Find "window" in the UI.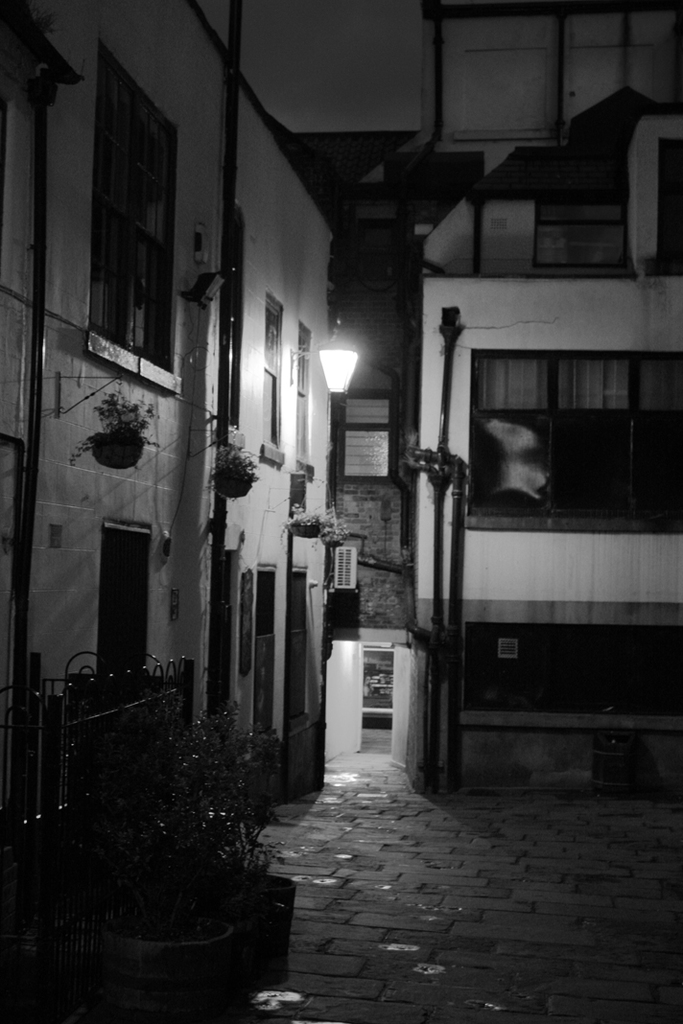
UI element at 257:291:284:446.
